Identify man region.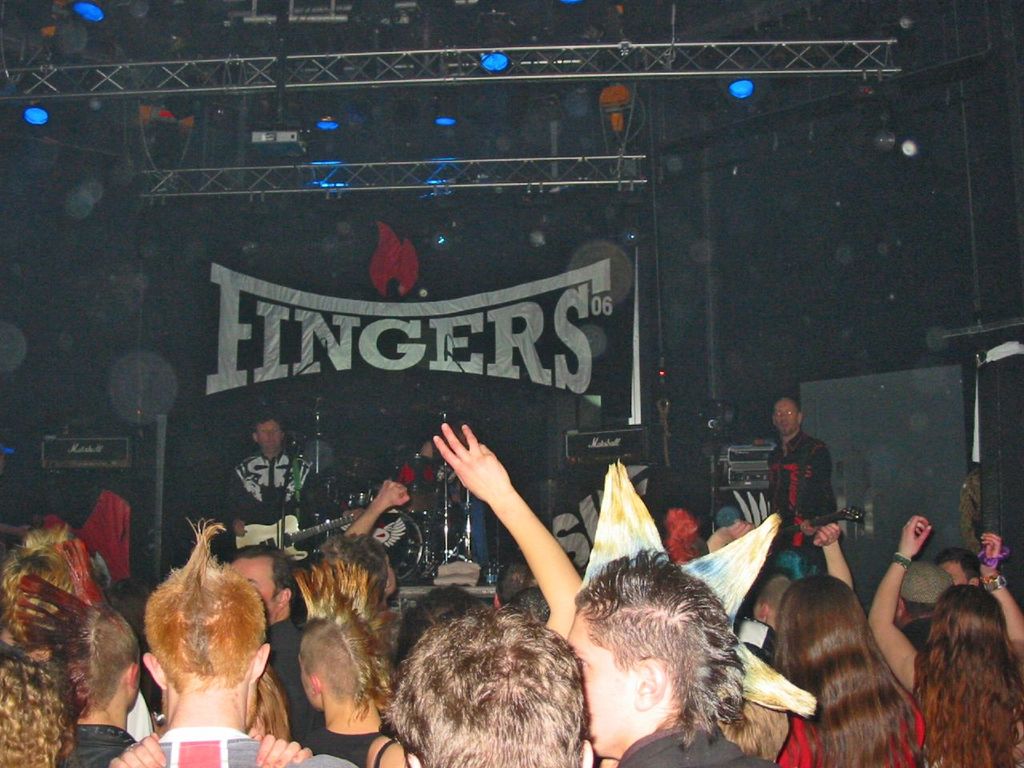
Region: rect(755, 394, 842, 562).
